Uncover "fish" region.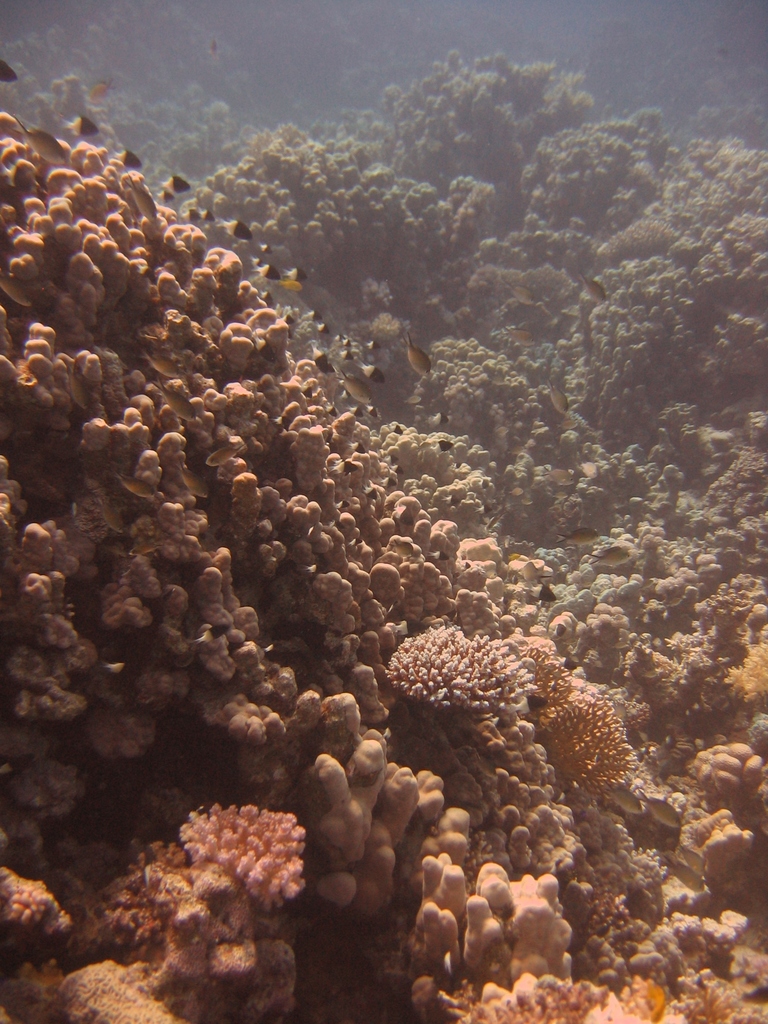
Uncovered: {"left": 270, "top": 412, "right": 294, "bottom": 426}.
